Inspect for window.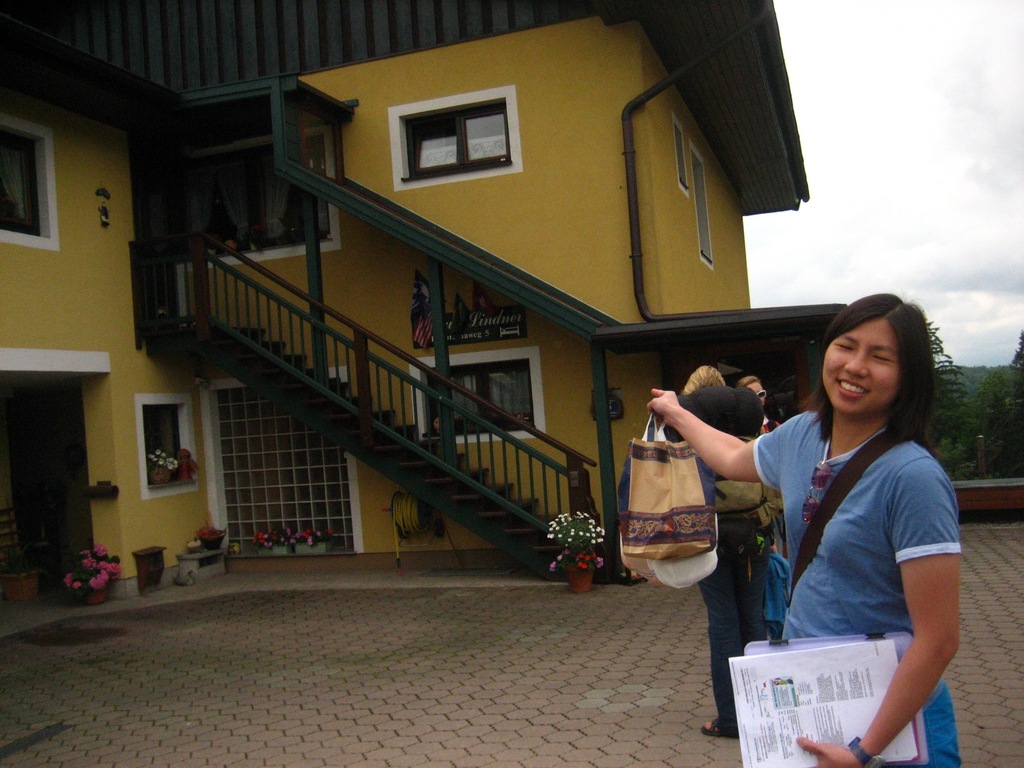
Inspection: locate(134, 391, 200, 500).
